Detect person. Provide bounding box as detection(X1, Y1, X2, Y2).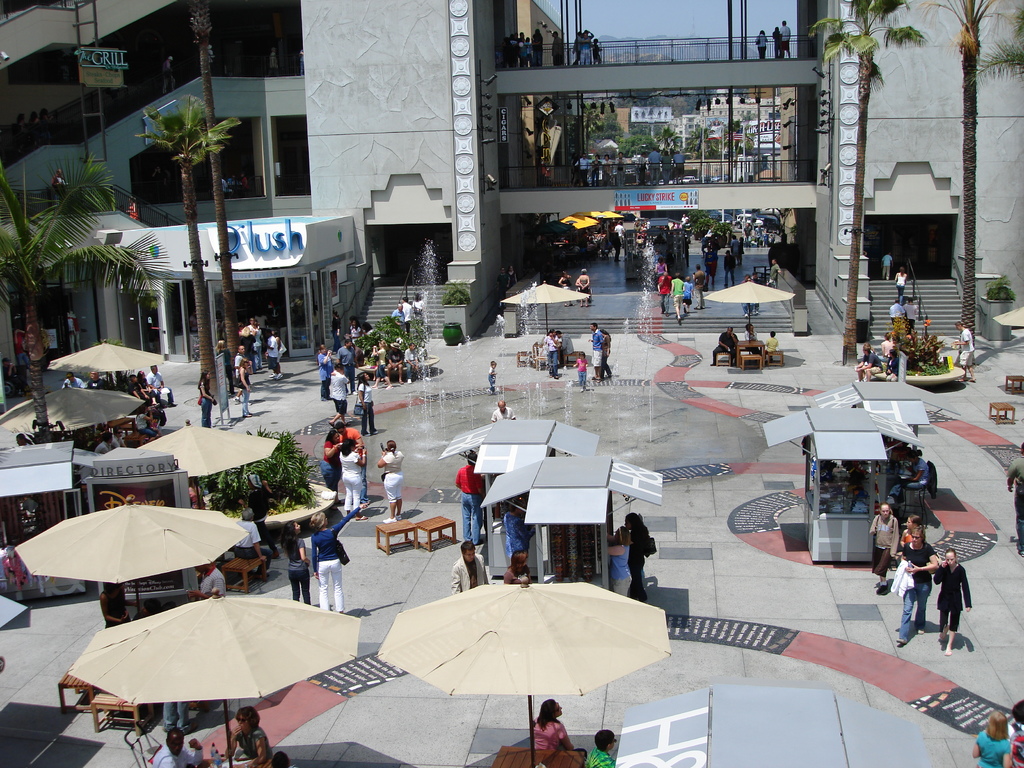
detection(588, 28, 595, 67).
